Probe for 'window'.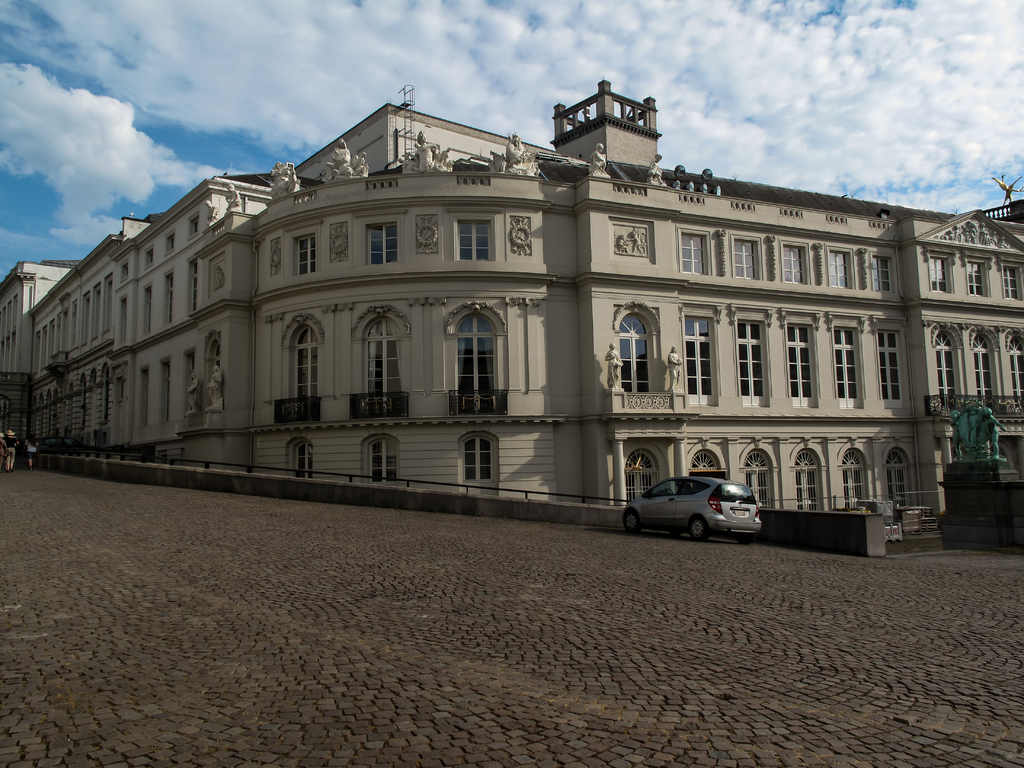
Probe result: (left=1002, top=253, right=1023, bottom=303).
